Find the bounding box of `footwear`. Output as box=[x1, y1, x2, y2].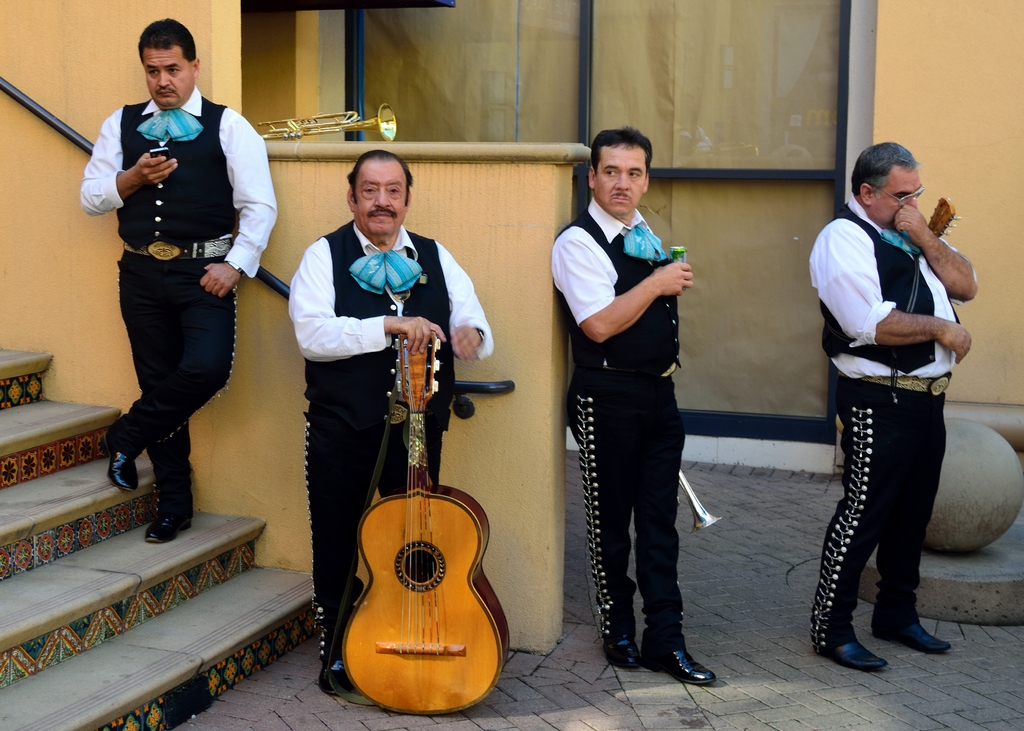
box=[103, 434, 140, 492].
